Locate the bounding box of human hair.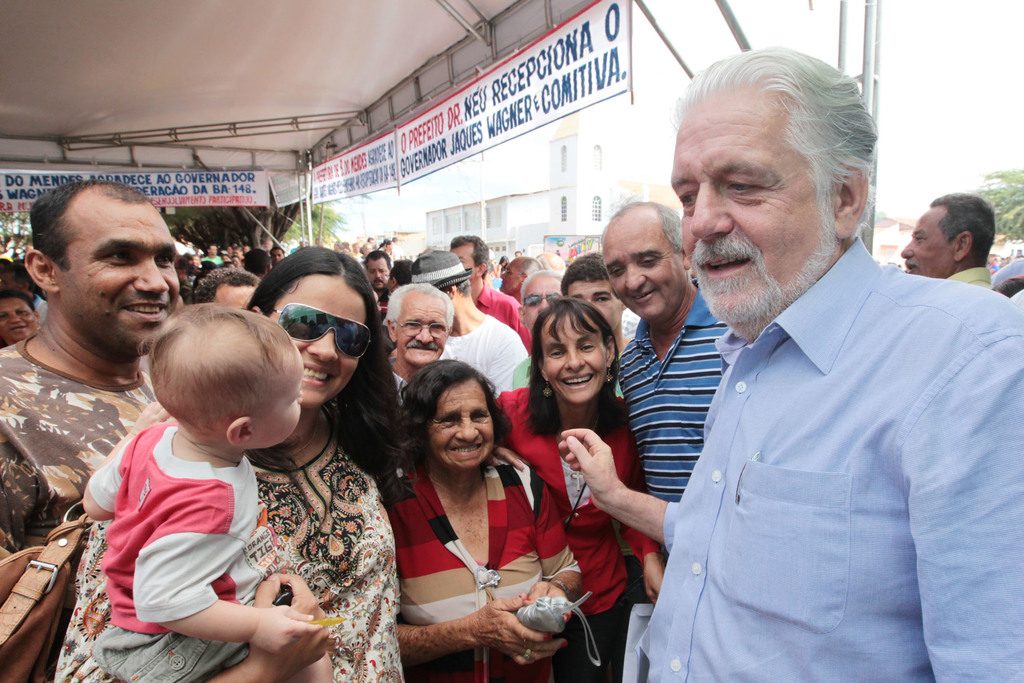
Bounding box: <box>601,193,681,270</box>.
